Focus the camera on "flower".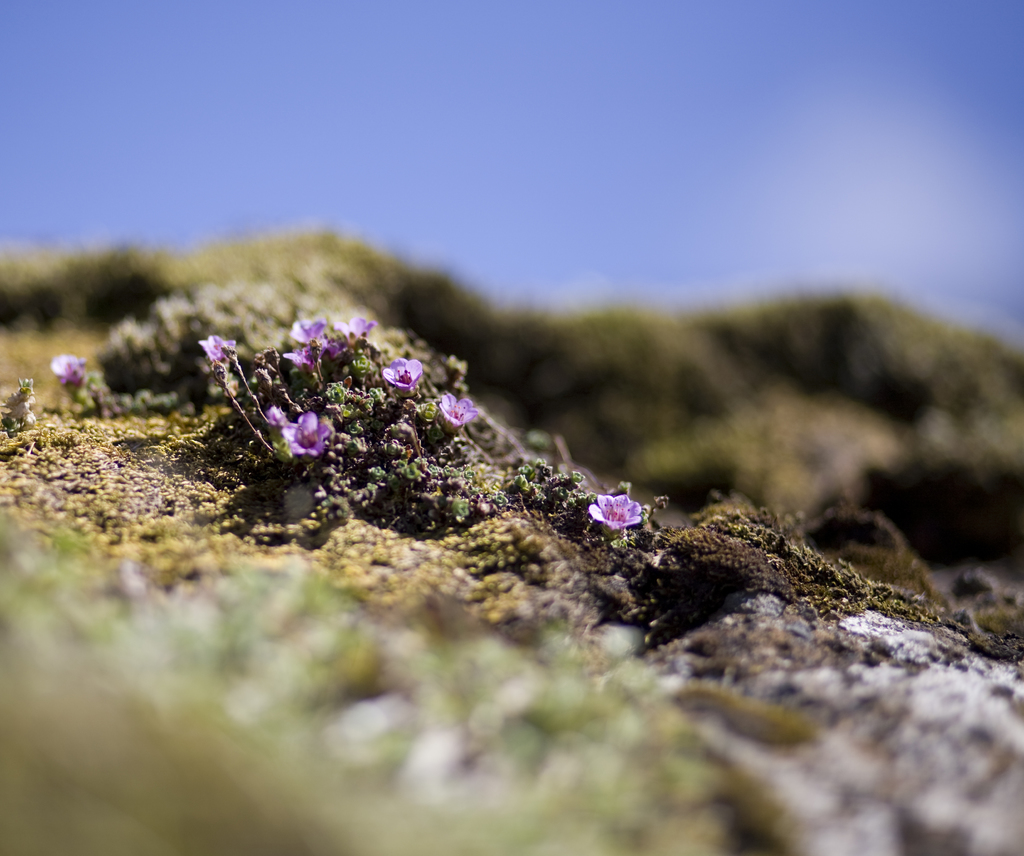
Focus region: BBox(189, 334, 244, 383).
